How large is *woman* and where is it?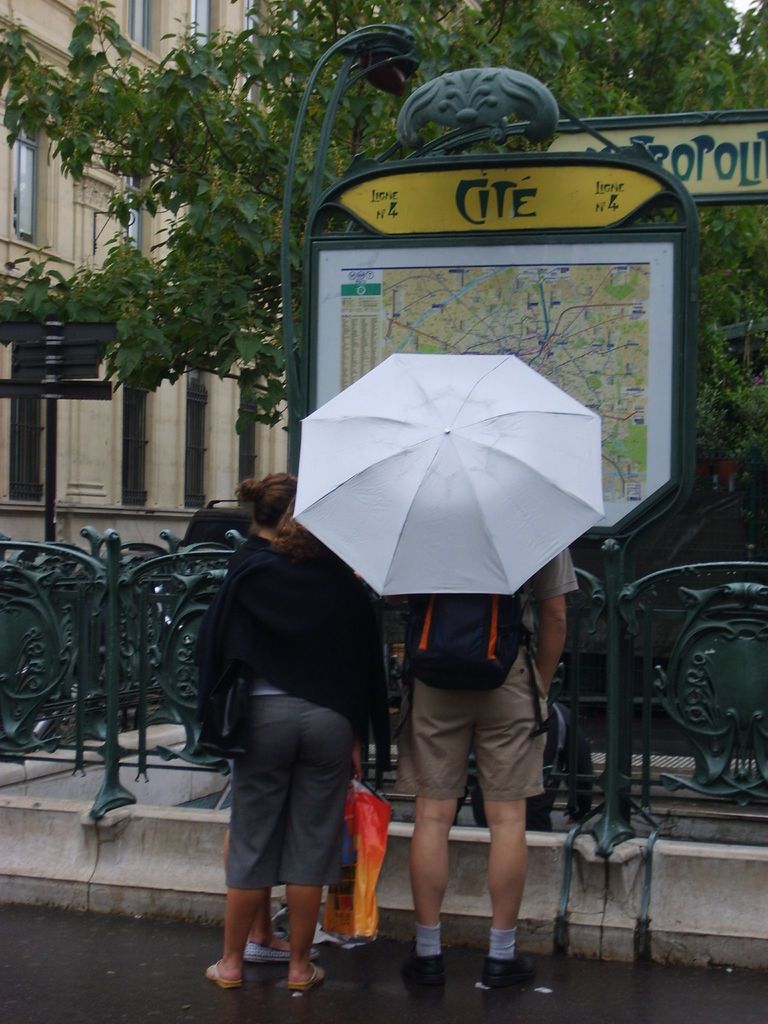
Bounding box: <region>224, 472, 321, 966</region>.
